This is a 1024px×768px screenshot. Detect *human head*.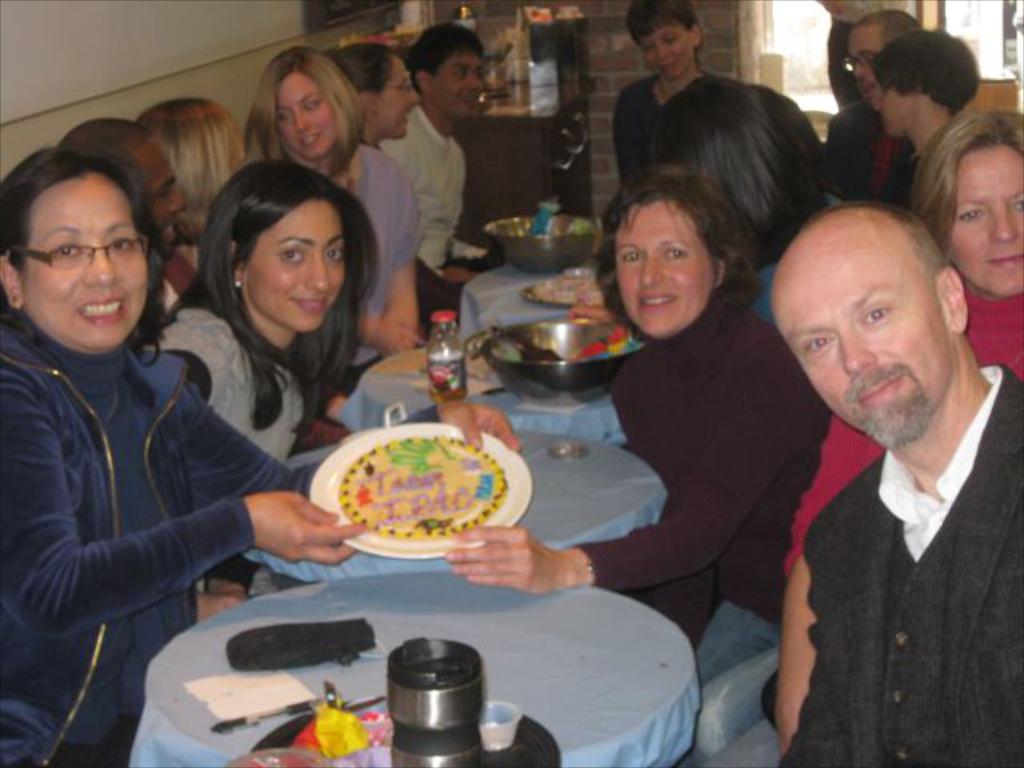
{"left": 917, "top": 109, "right": 1022, "bottom": 299}.
